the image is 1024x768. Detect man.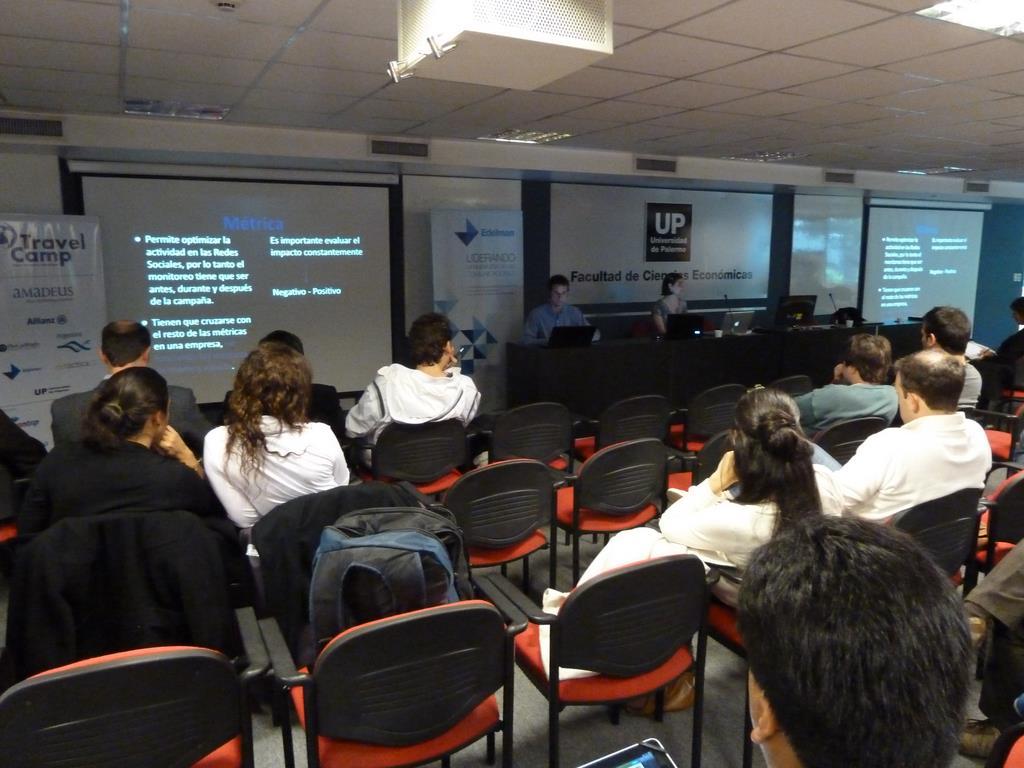
Detection: bbox=[51, 319, 216, 461].
